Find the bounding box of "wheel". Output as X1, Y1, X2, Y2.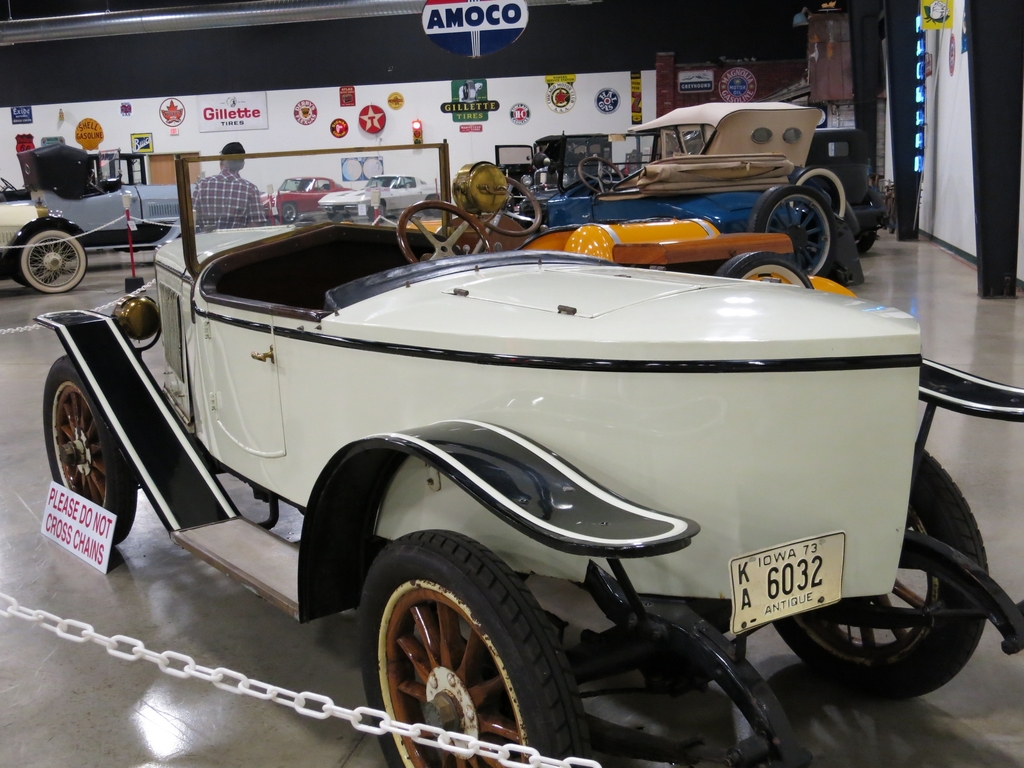
715, 252, 816, 289.
